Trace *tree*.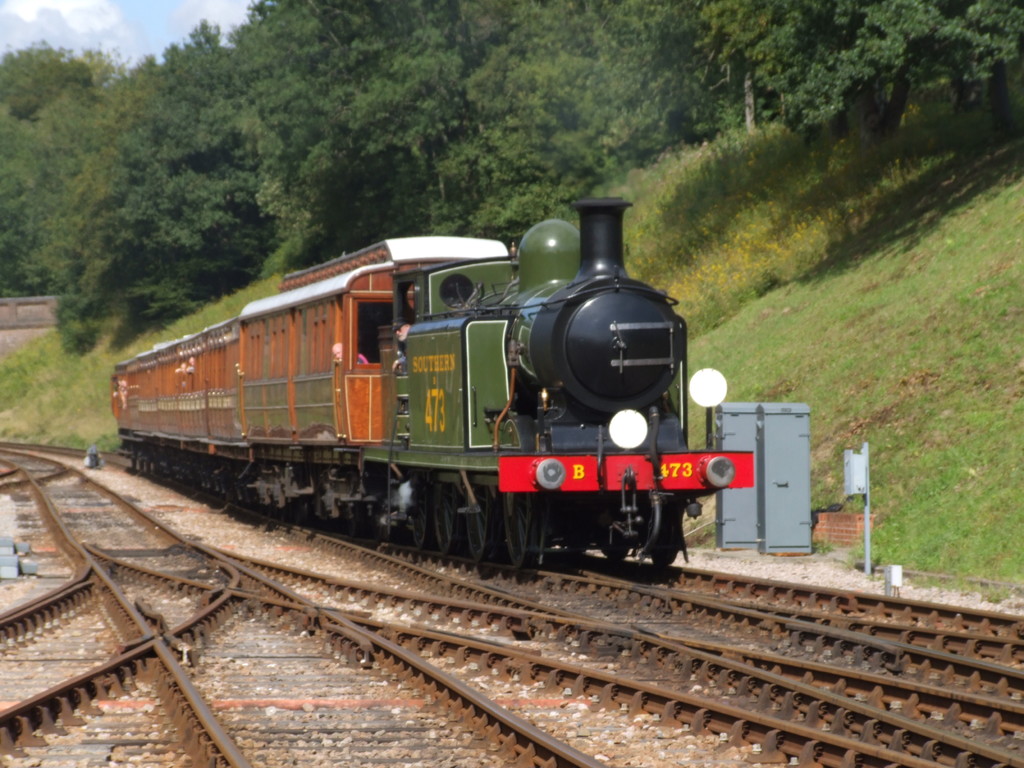
Traced to rect(660, 0, 1023, 167).
